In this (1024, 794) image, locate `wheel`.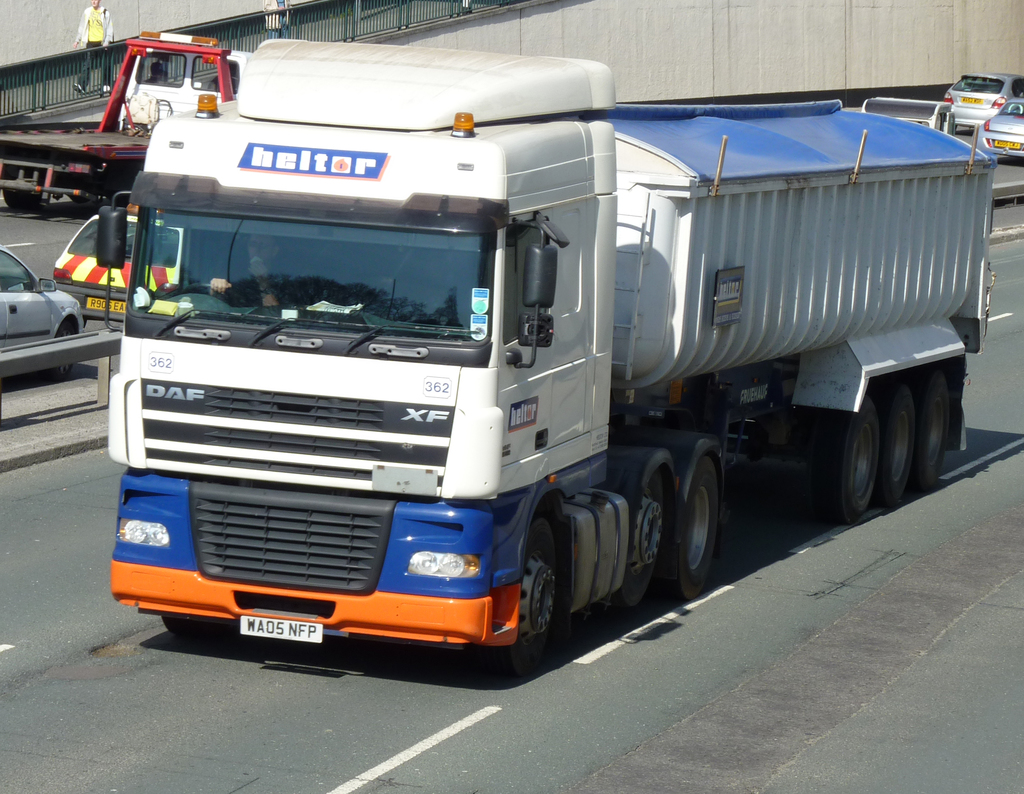
Bounding box: x1=822, y1=398, x2=892, y2=521.
